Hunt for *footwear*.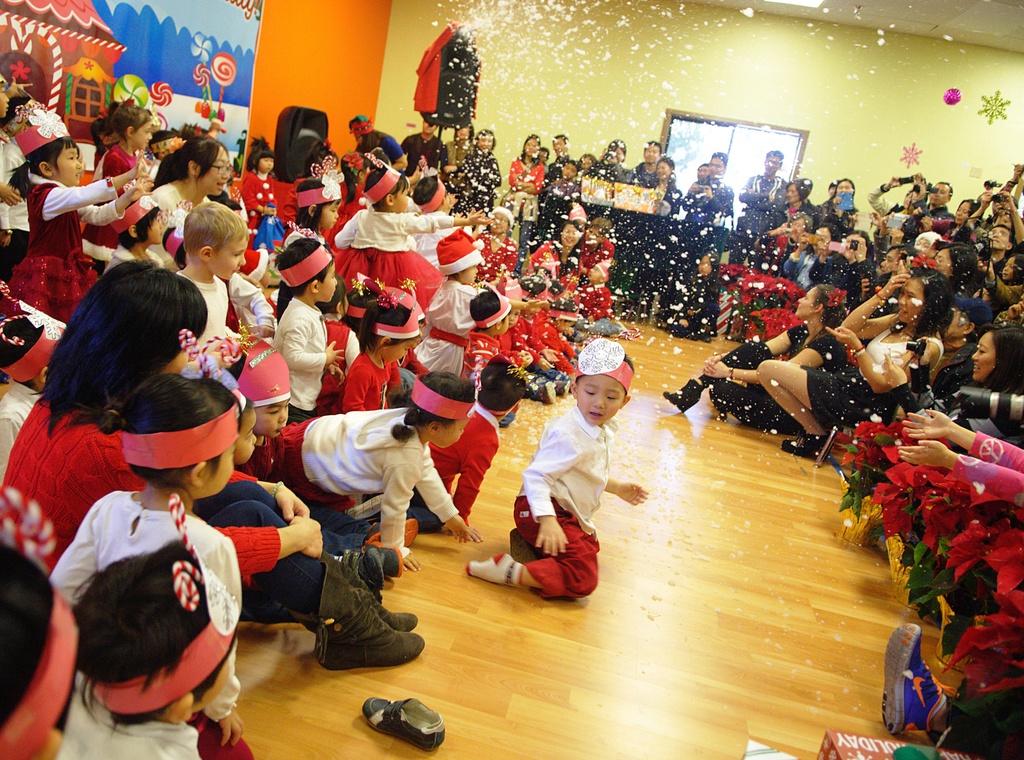
Hunted down at detection(783, 431, 827, 461).
